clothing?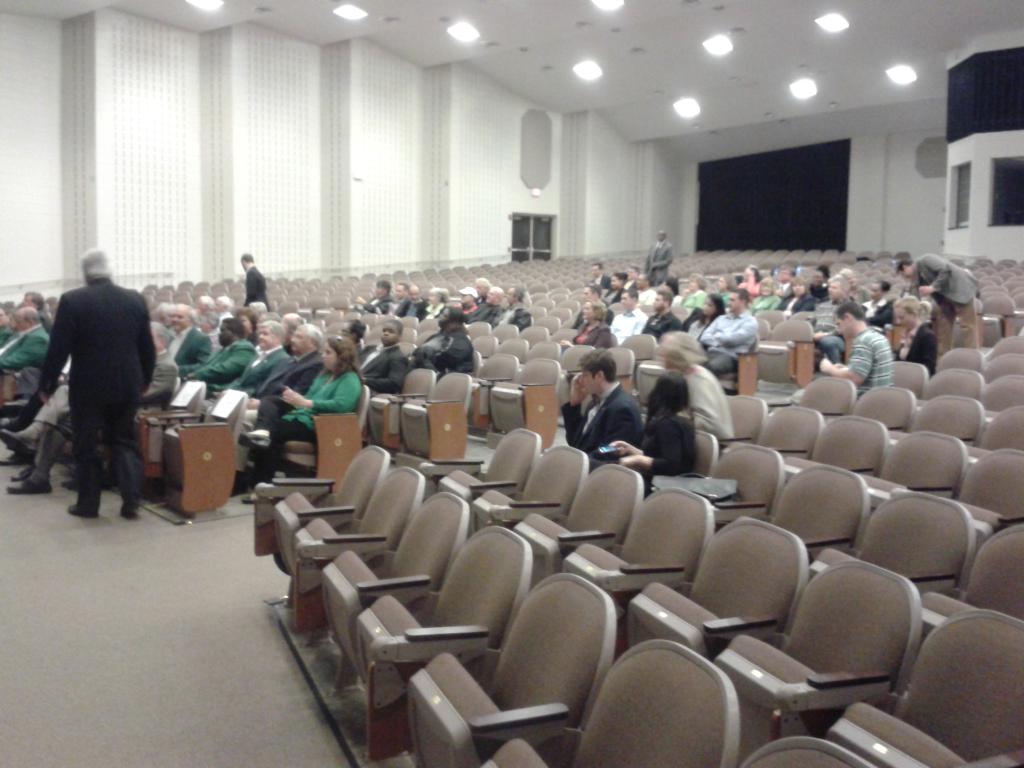
248,264,264,300
